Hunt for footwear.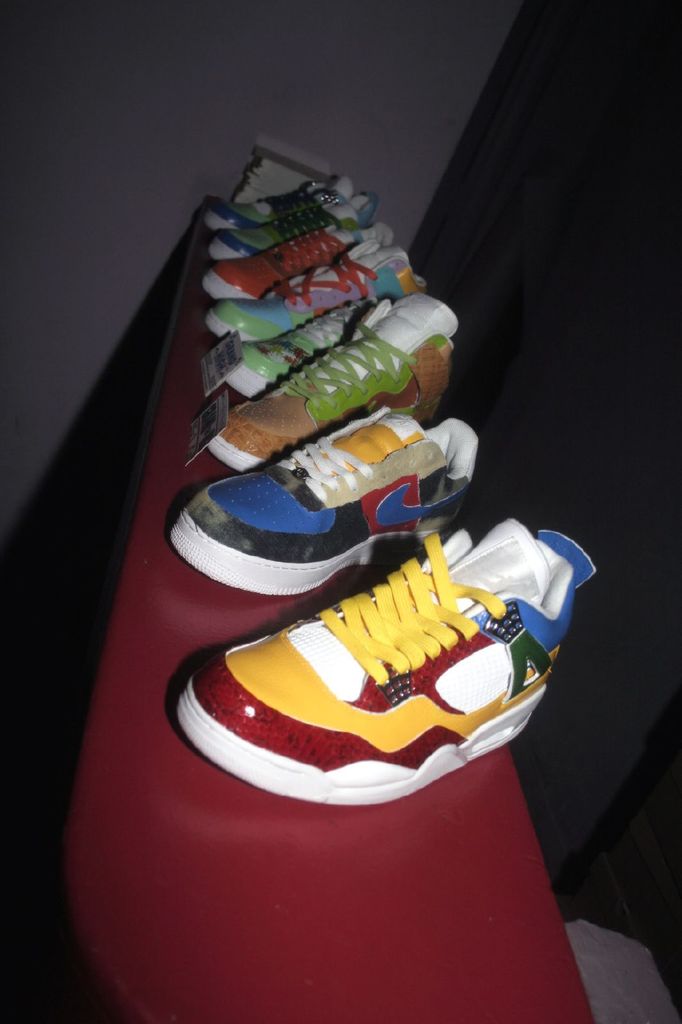
Hunted down at box=[175, 539, 589, 812].
